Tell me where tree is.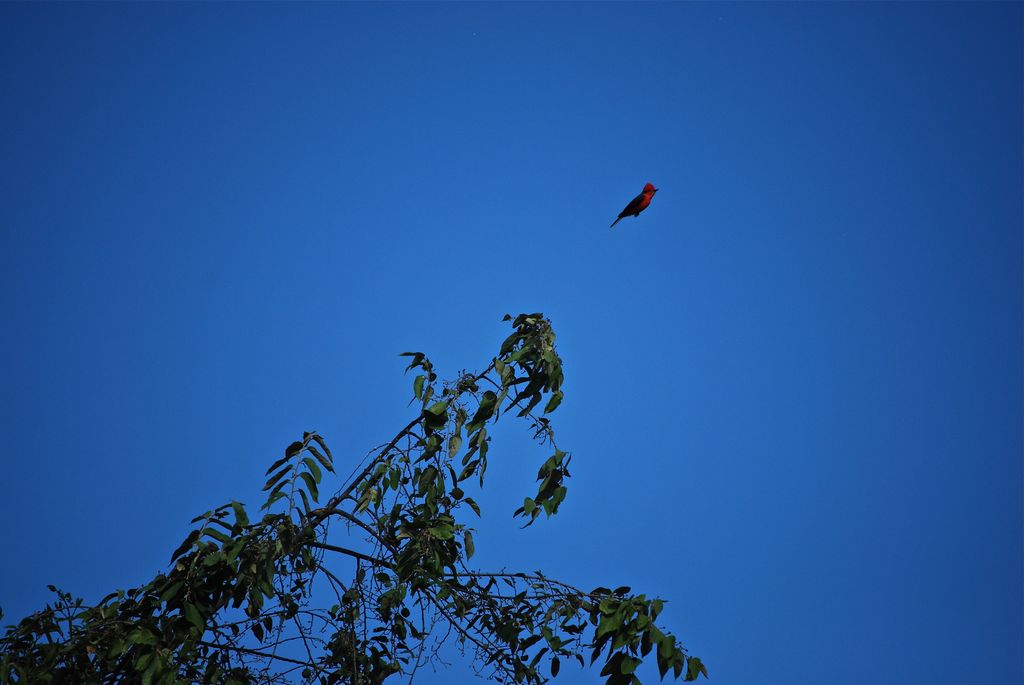
tree is at 6 309 704 678.
